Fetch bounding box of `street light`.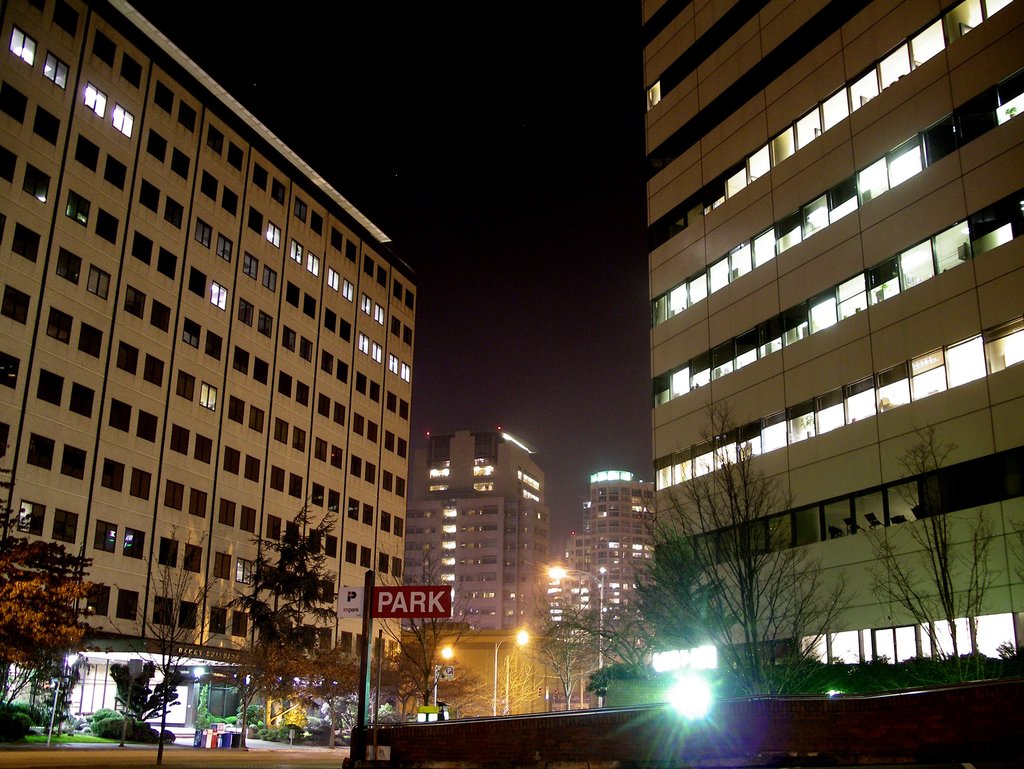
Bbox: bbox(487, 623, 531, 718).
